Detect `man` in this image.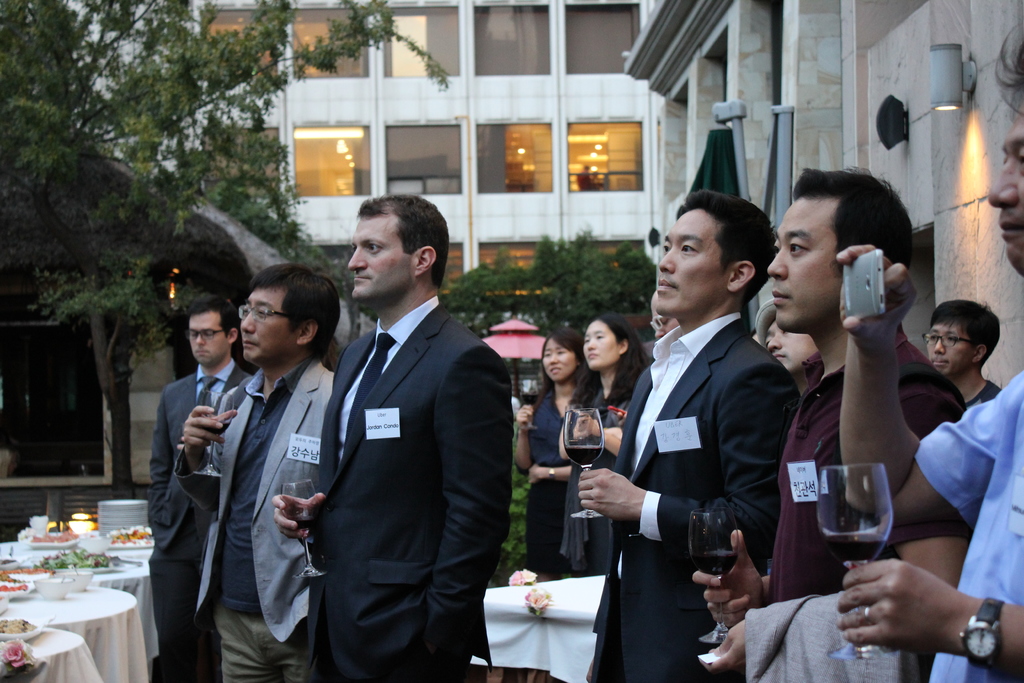
Detection: x1=928, y1=297, x2=1003, y2=413.
